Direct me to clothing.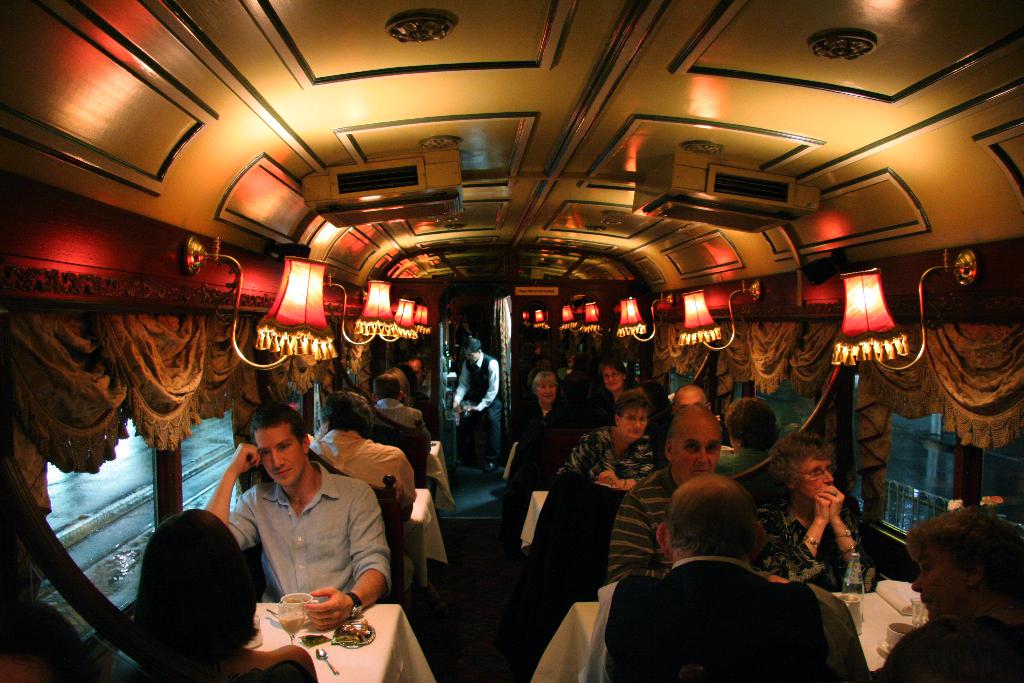
Direction: box(739, 485, 867, 584).
